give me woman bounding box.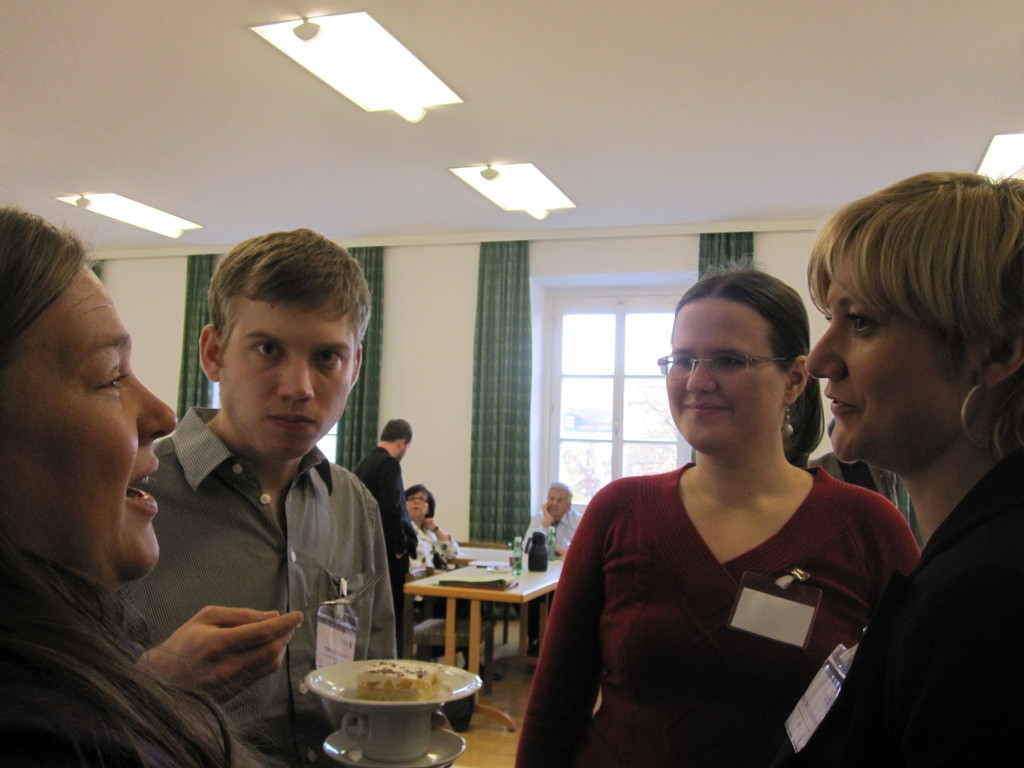
<bbox>0, 198, 301, 767</bbox>.
